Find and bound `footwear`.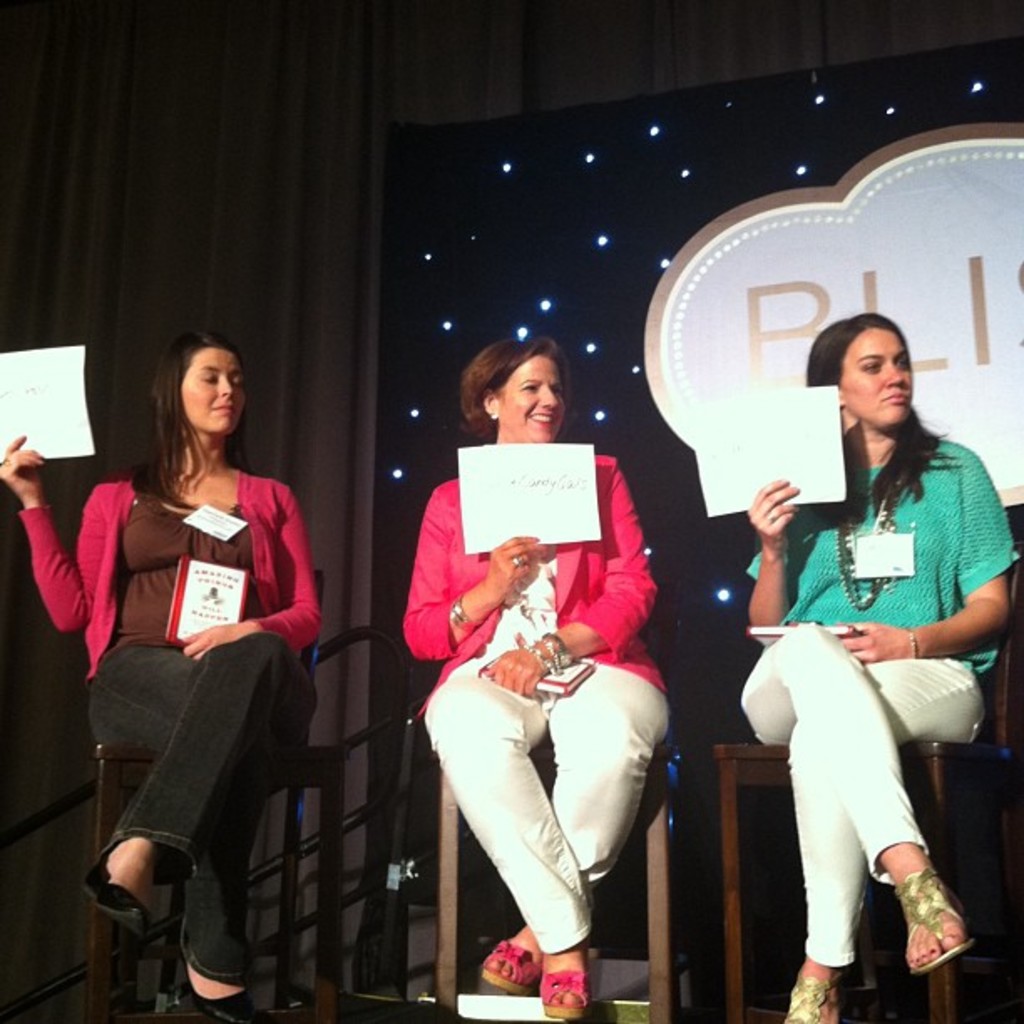
Bound: Rect(479, 934, 547, 996).
